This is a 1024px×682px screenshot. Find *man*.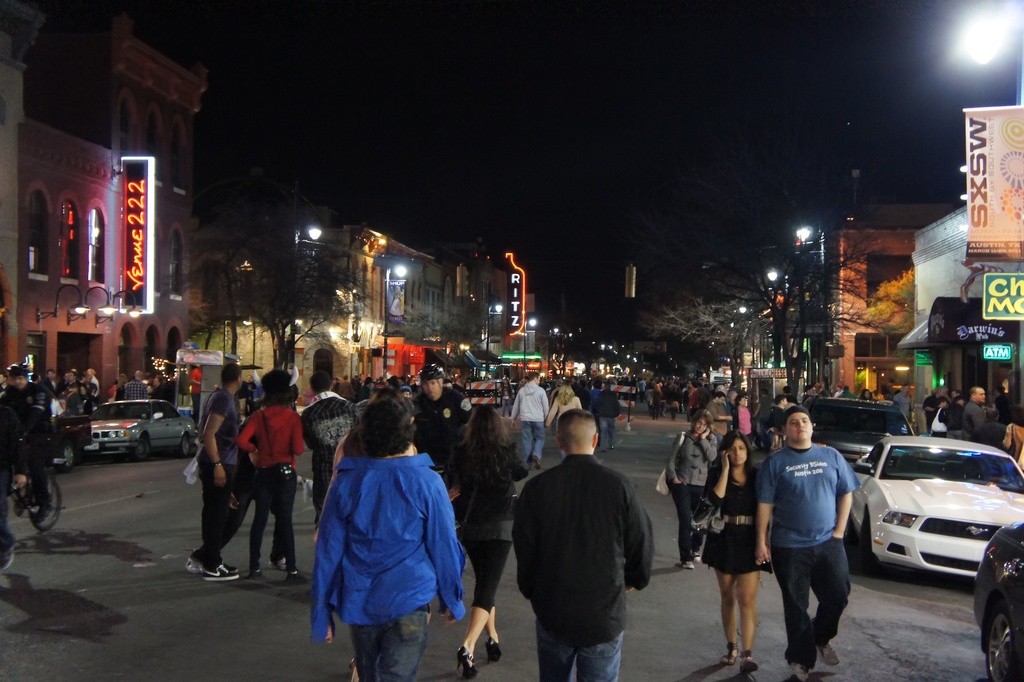
Bounding box: box=[297, 370, 351, 548].
